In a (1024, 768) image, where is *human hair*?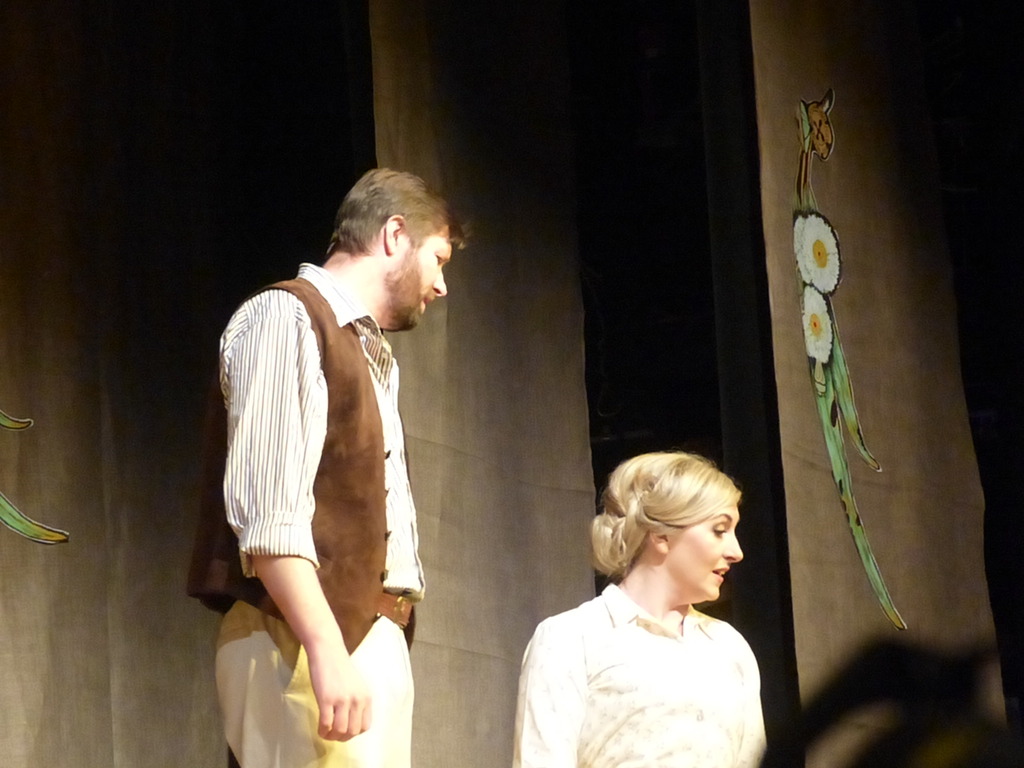
324:166:481:257.
